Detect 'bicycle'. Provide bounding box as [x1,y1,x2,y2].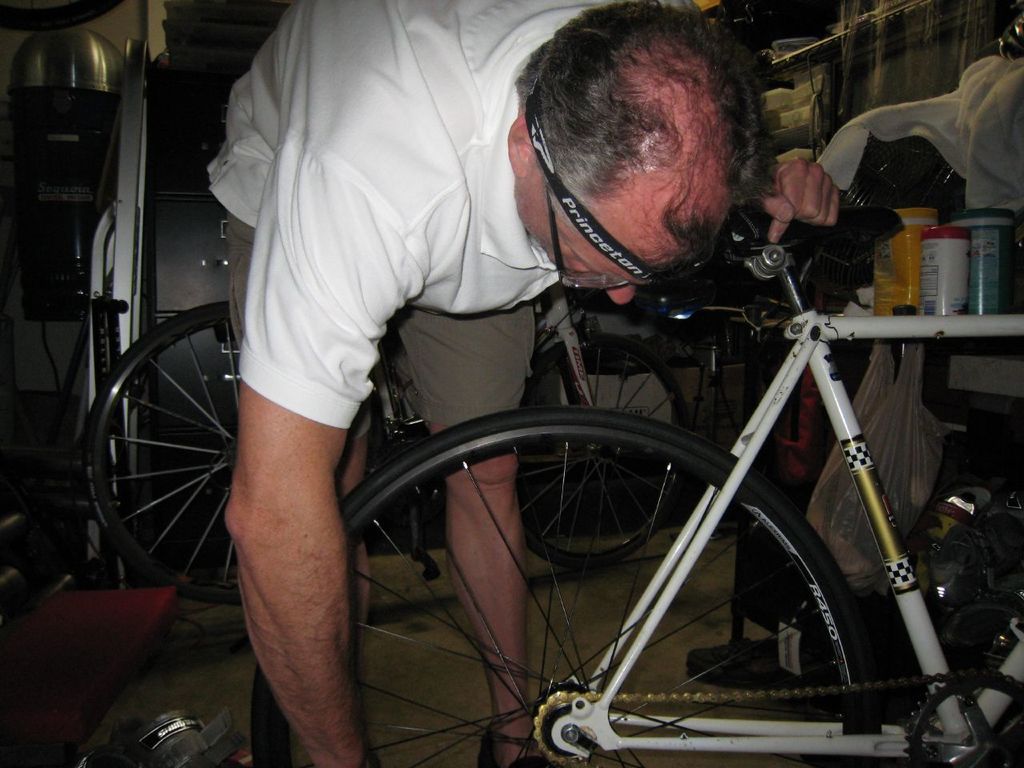
[87,281,690,602].
